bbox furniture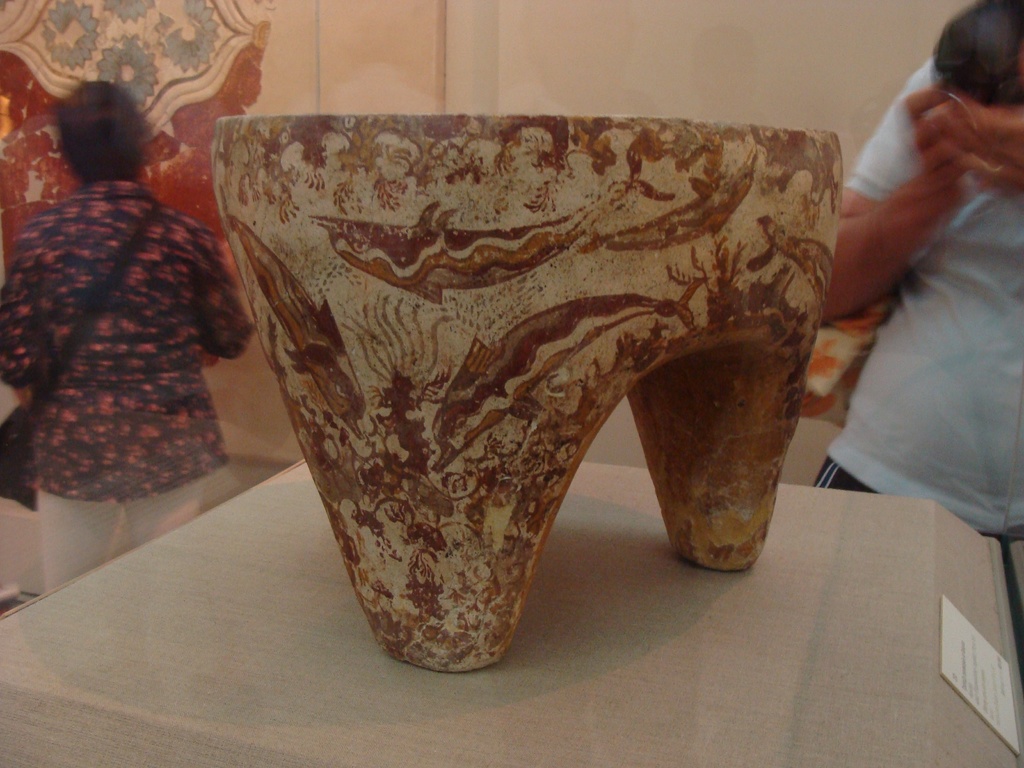
select_region(0, 458, 1023, 767)
